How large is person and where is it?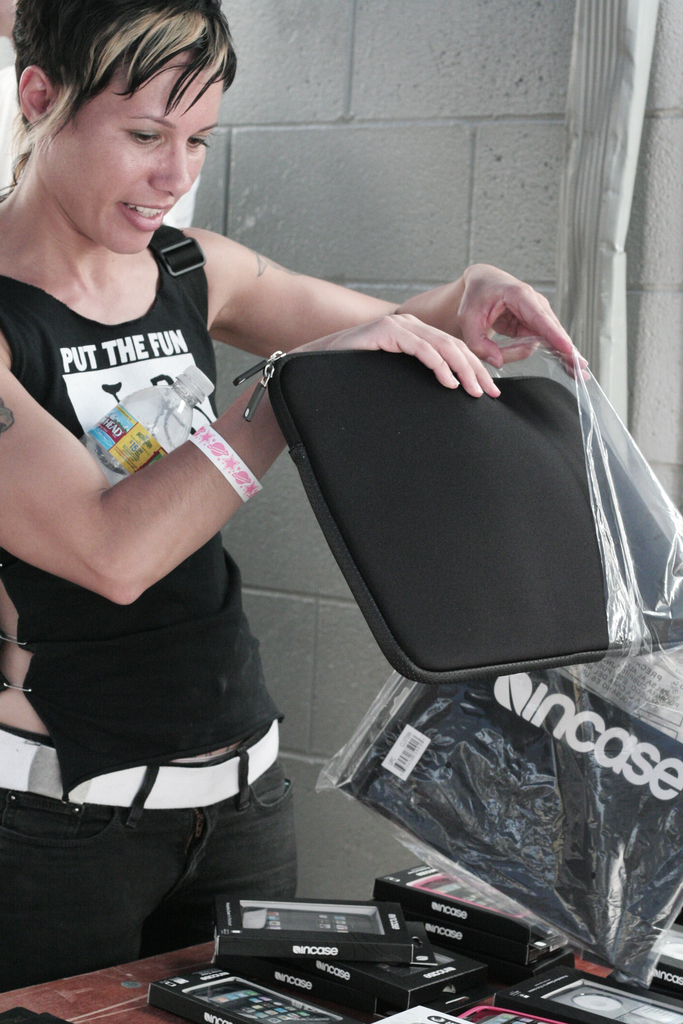
Bounding box: 0, 0, 593, 979.
